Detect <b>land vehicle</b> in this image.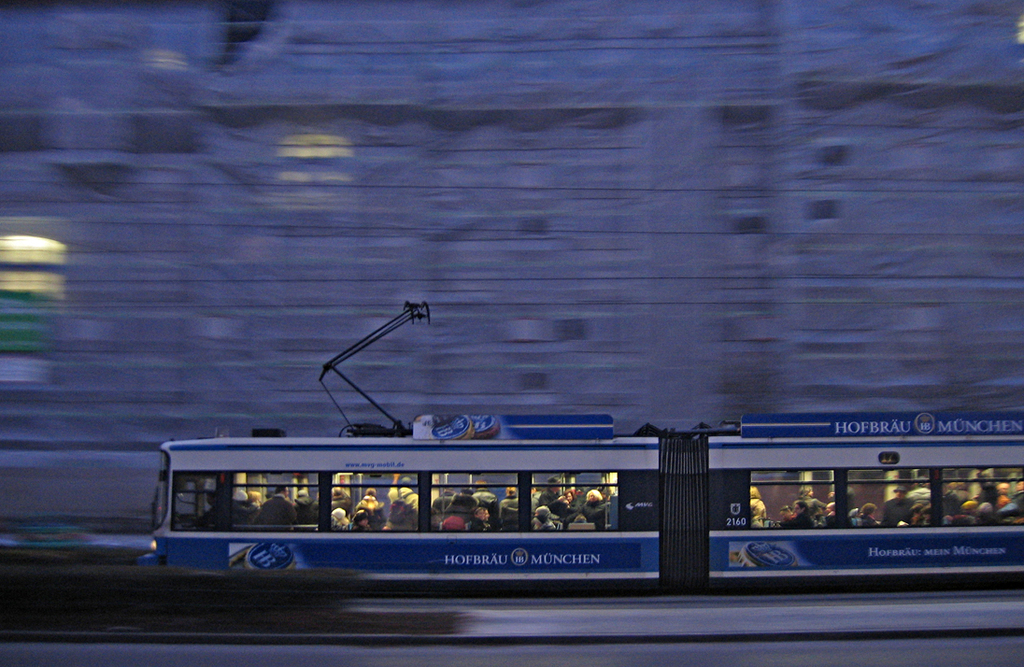
Detection: locate(138, 302, 1021, 592).
